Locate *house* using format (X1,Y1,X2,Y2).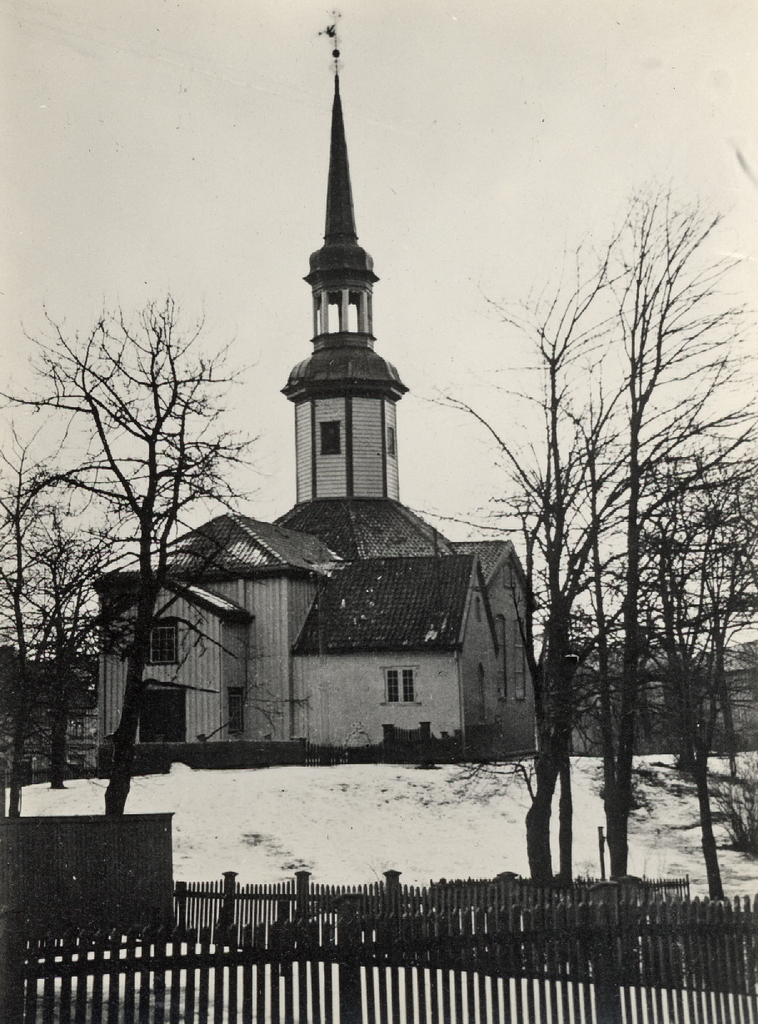
(142,261,533,738).
